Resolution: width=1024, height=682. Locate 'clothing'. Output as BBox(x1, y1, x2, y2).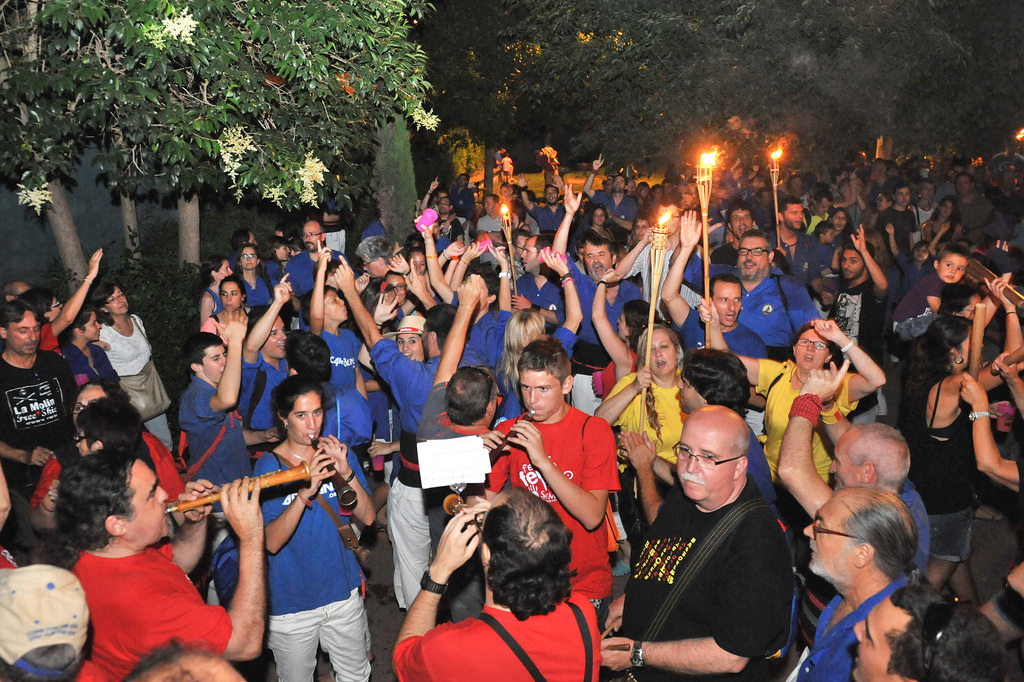
BBox(593, 477, 799, 681).
